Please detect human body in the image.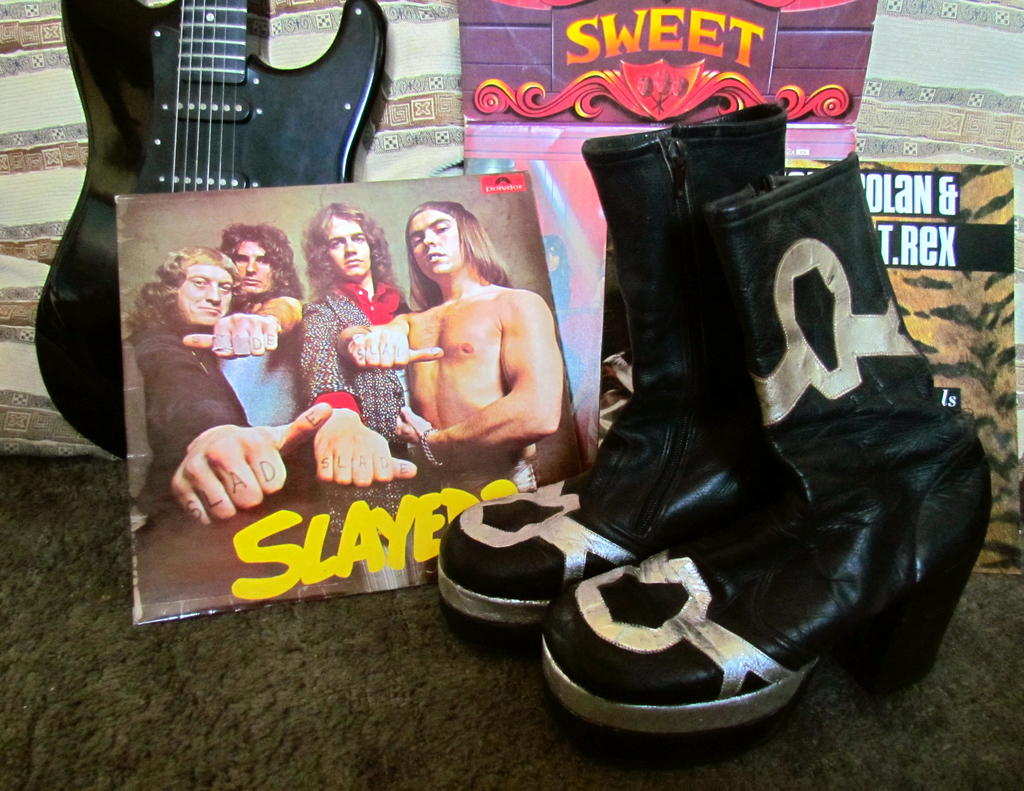
pyautogui.locateOnScreen(367, 197, 552, 482).
